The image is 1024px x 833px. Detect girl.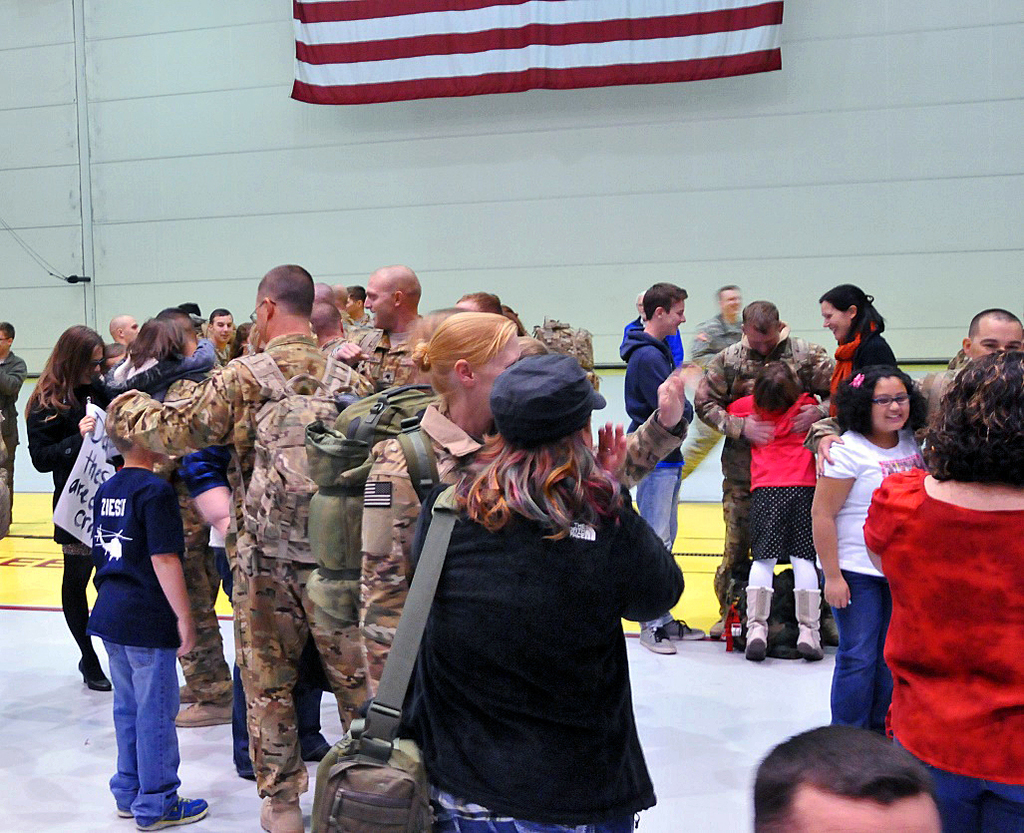
Detection: Rect(808, 362, 933, 742).
